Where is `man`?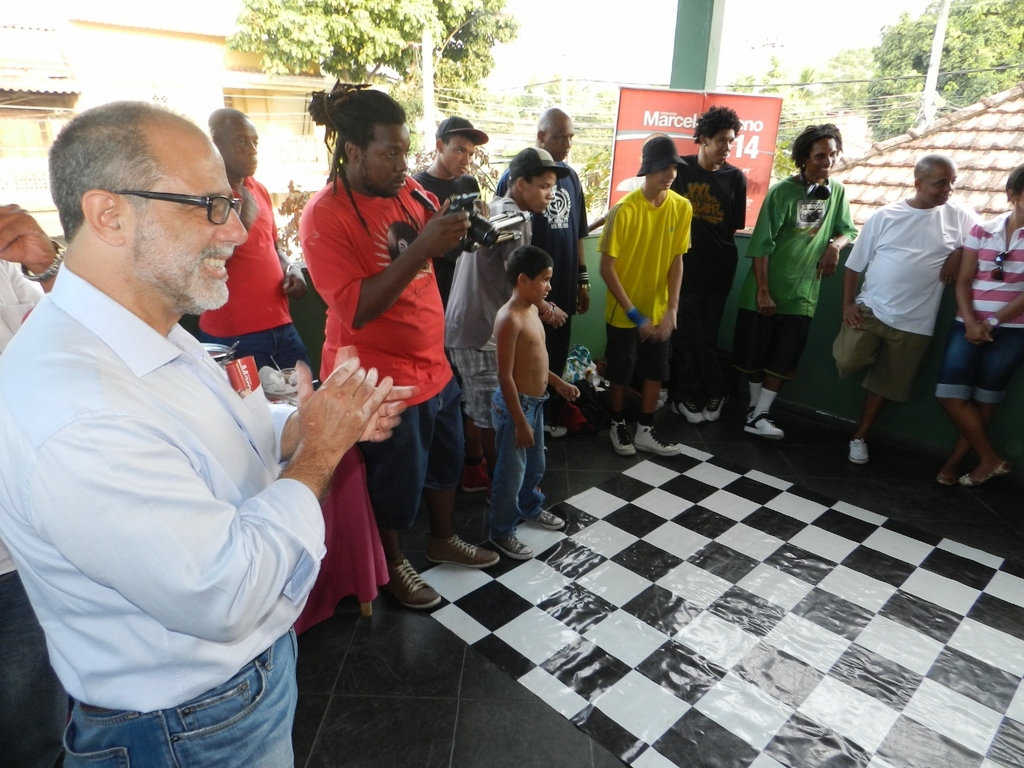
left=587, top=101, right=747, bottom=431.
